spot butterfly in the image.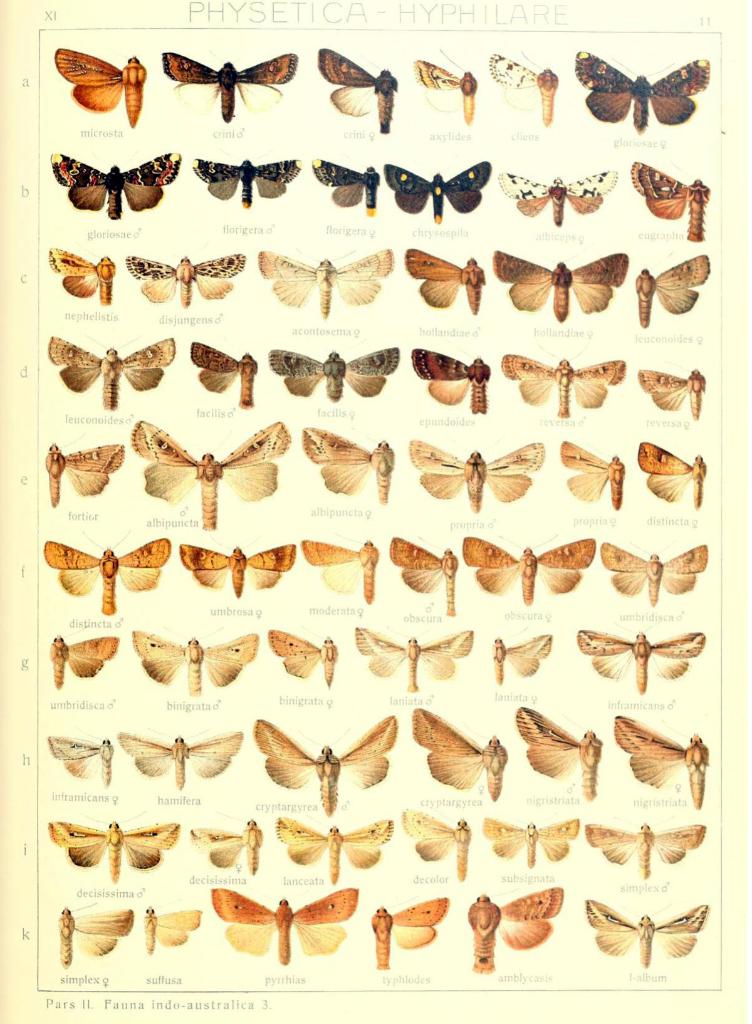
butterfly found at <box>137,415,287,536</box>.
